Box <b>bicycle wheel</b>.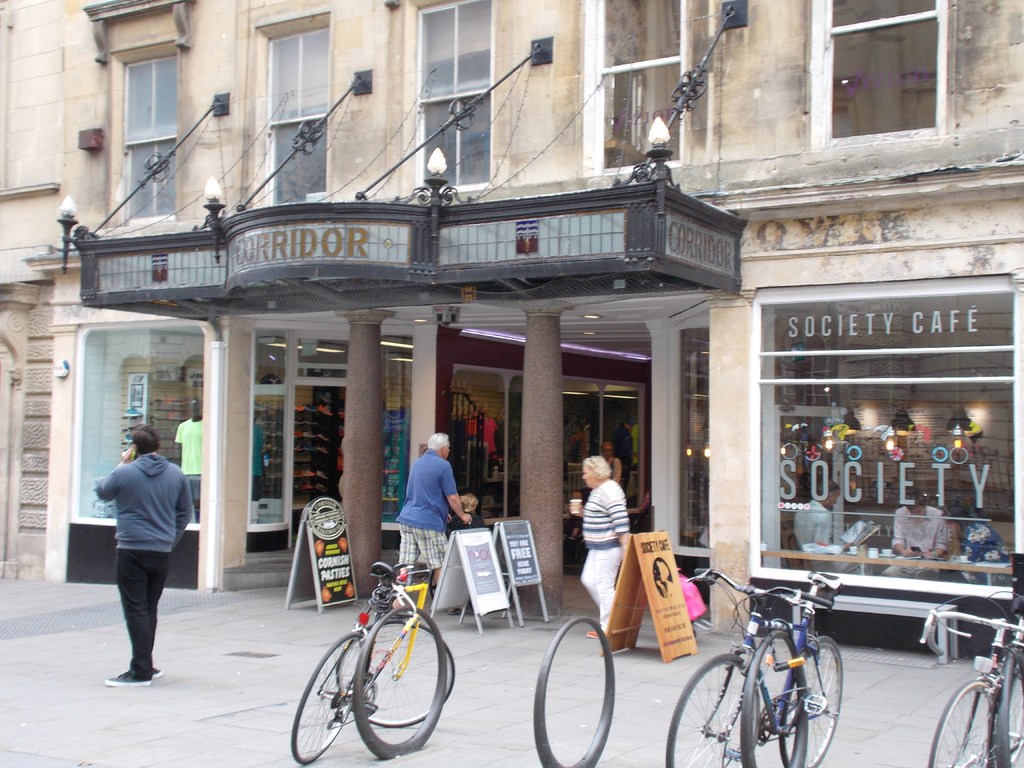
(left=924, top=671, right=996, bottom=767).
